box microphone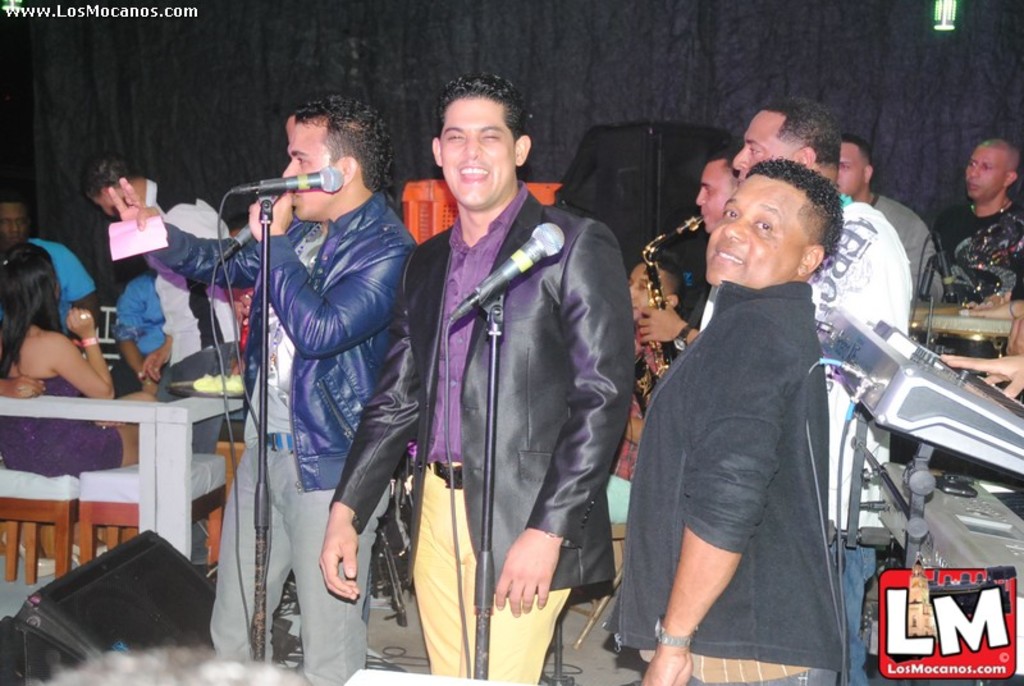
(210, 163, 351, 221)
